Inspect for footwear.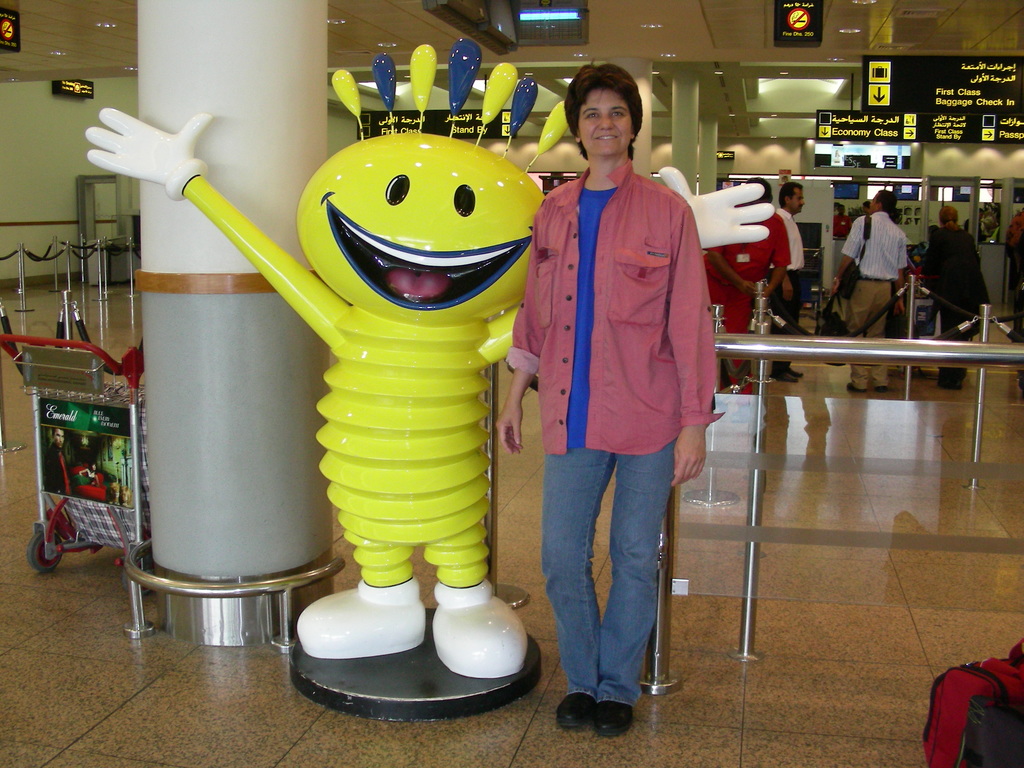
Inspection: (843, 385, 861, 396).
